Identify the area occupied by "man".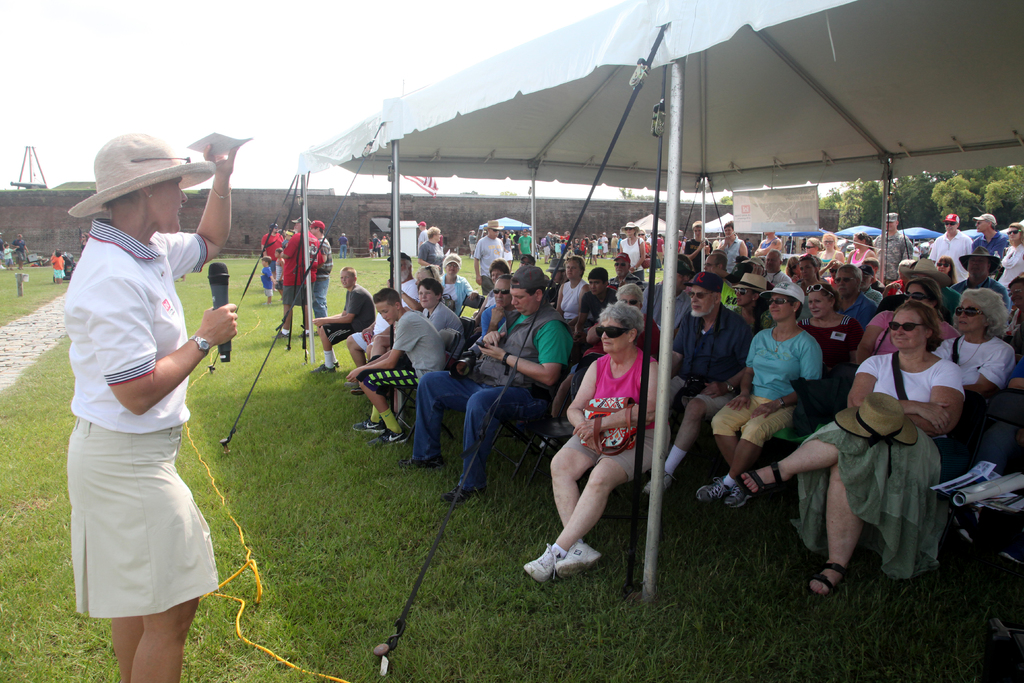
Area: 396,265,575,502.
